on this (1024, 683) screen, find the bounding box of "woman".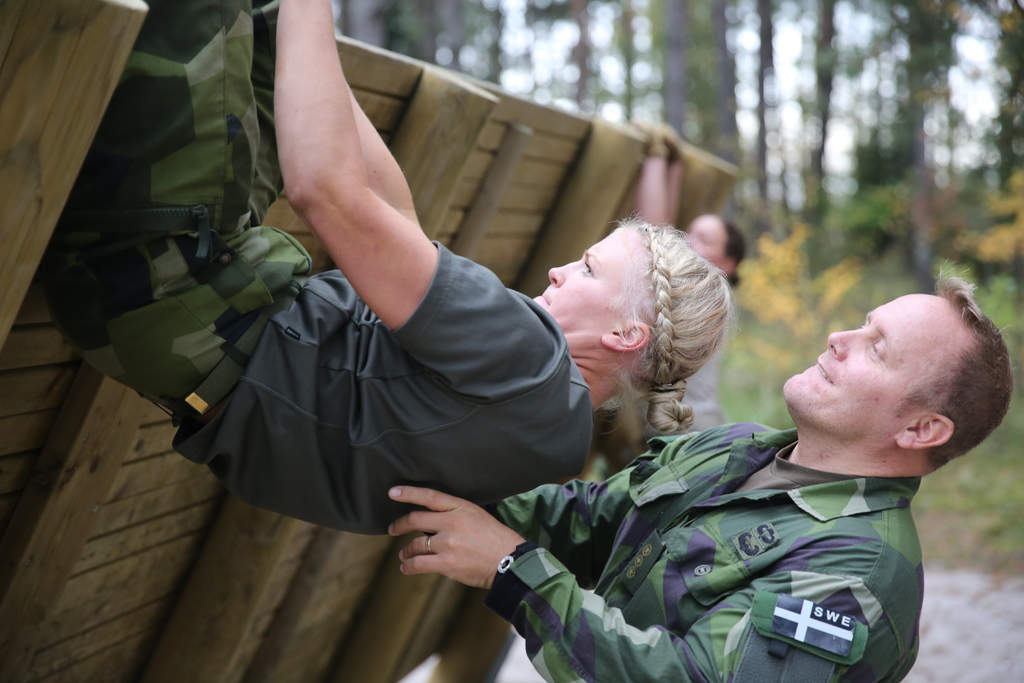
Bounding box: x1=607, y1=121, x2=747, y2=477.
